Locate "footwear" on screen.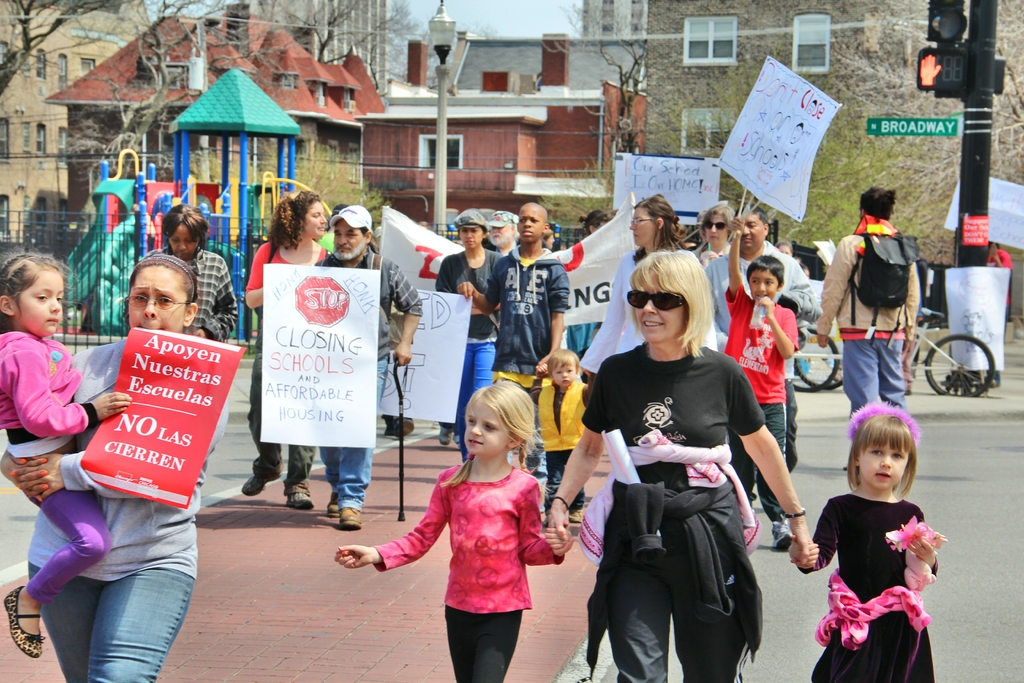
On screen at bbox=[287, 494, 314, 509].
